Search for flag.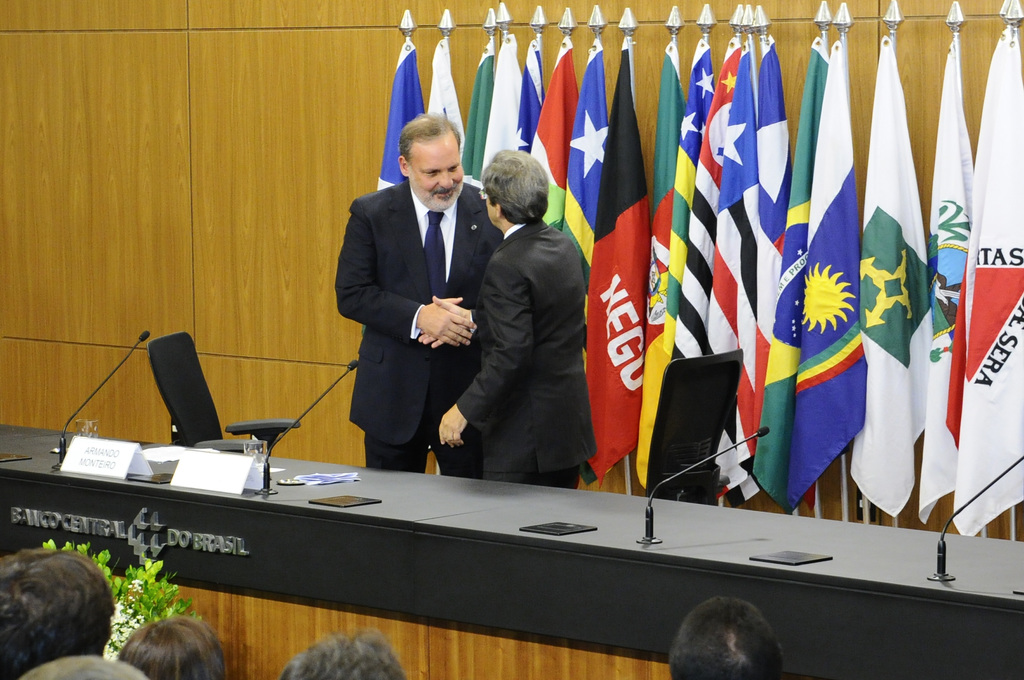
Found at <box>433,24,463,171</box>.
